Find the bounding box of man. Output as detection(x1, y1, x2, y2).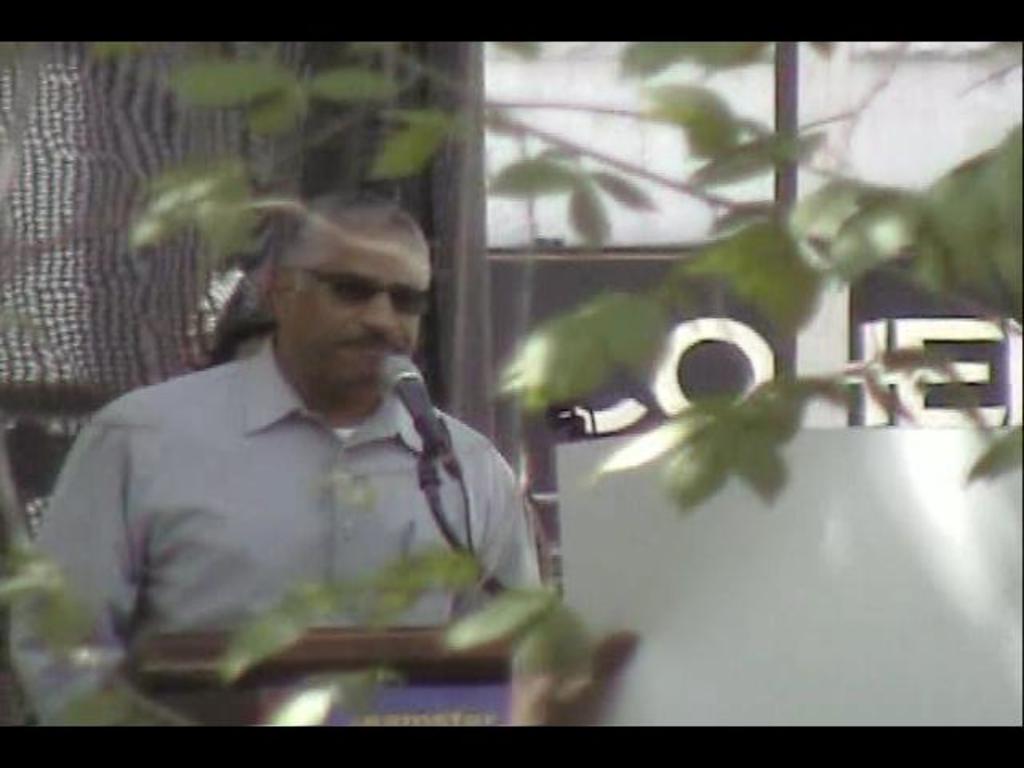
detection(40, 173, 589, 720).
